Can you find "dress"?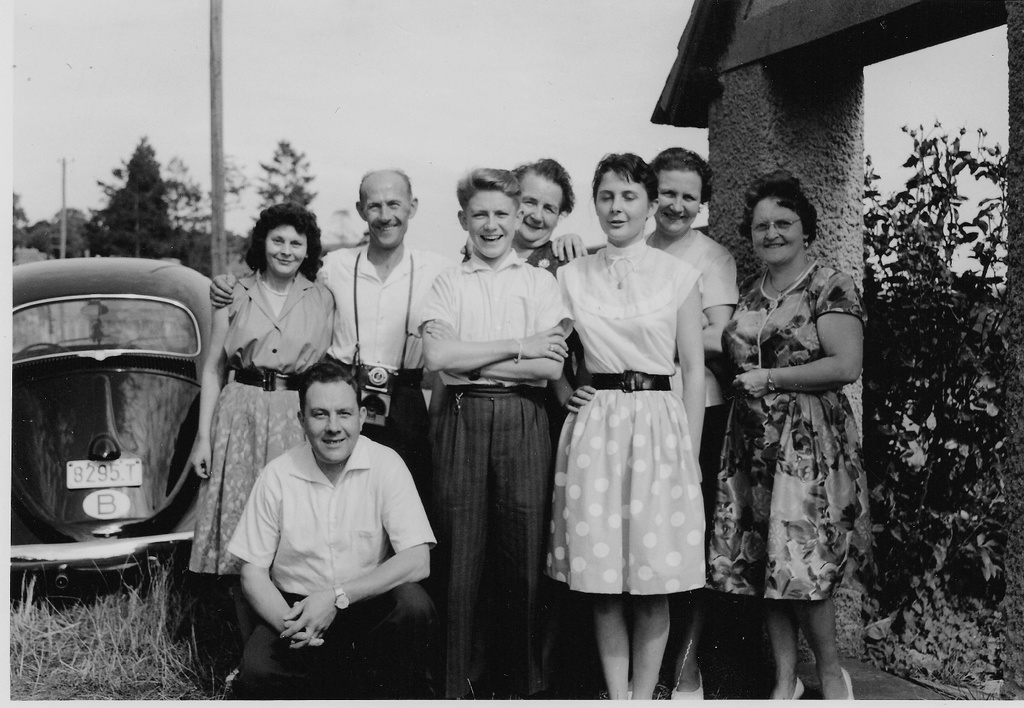
Yes, bounding box: (left=711, top=254, right=864, bottom=615).
